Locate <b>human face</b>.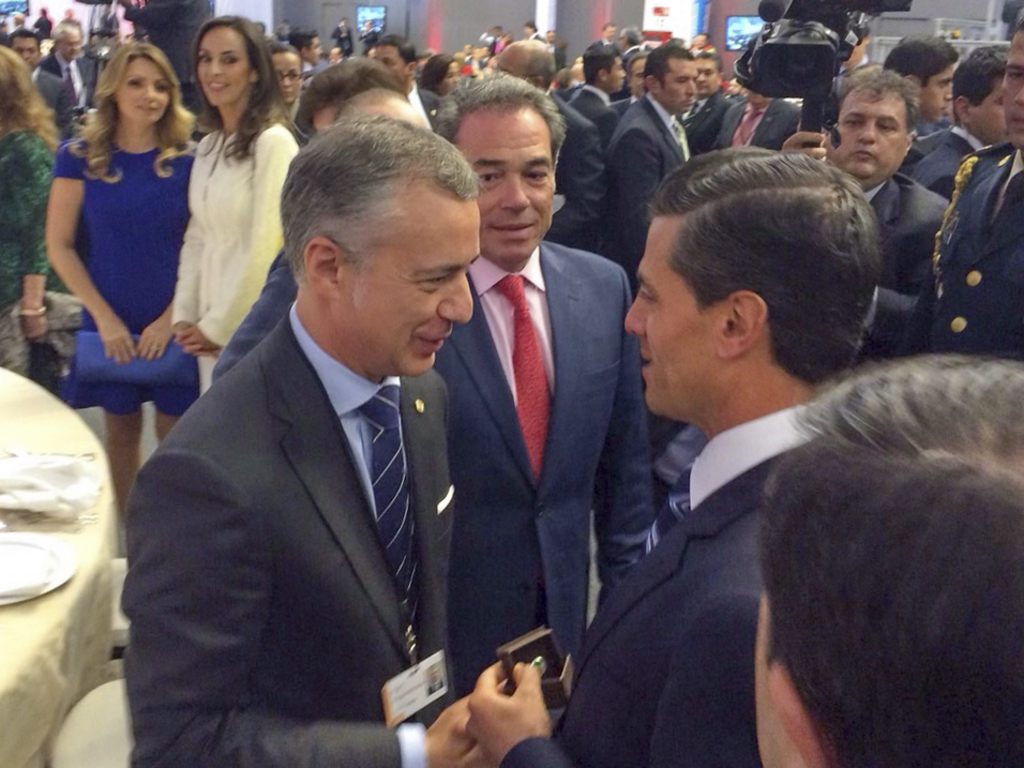
Bounding box: pyautogui.locateOnScreen(756, 593, 784, 767).
